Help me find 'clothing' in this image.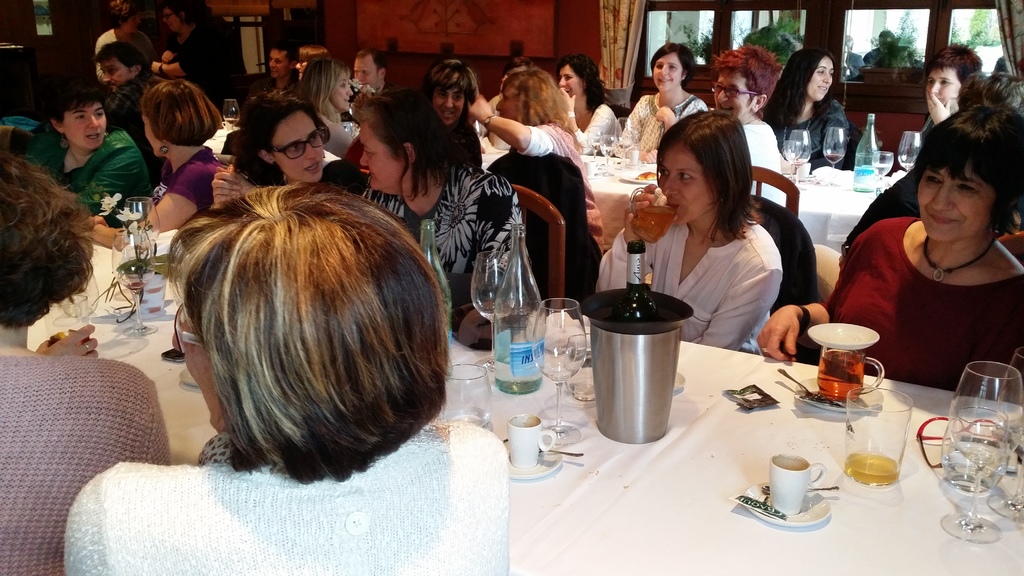
Found it: crop(572, 102, 620, 156).
